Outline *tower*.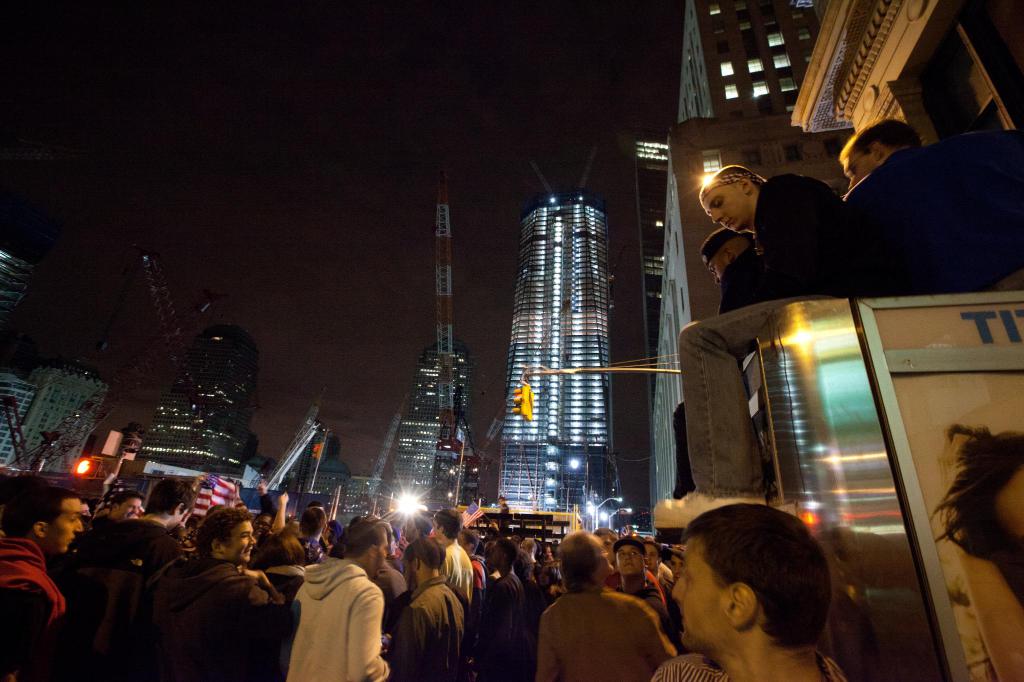
Outline: (left=493, top=156, right=639, bottom=536).
